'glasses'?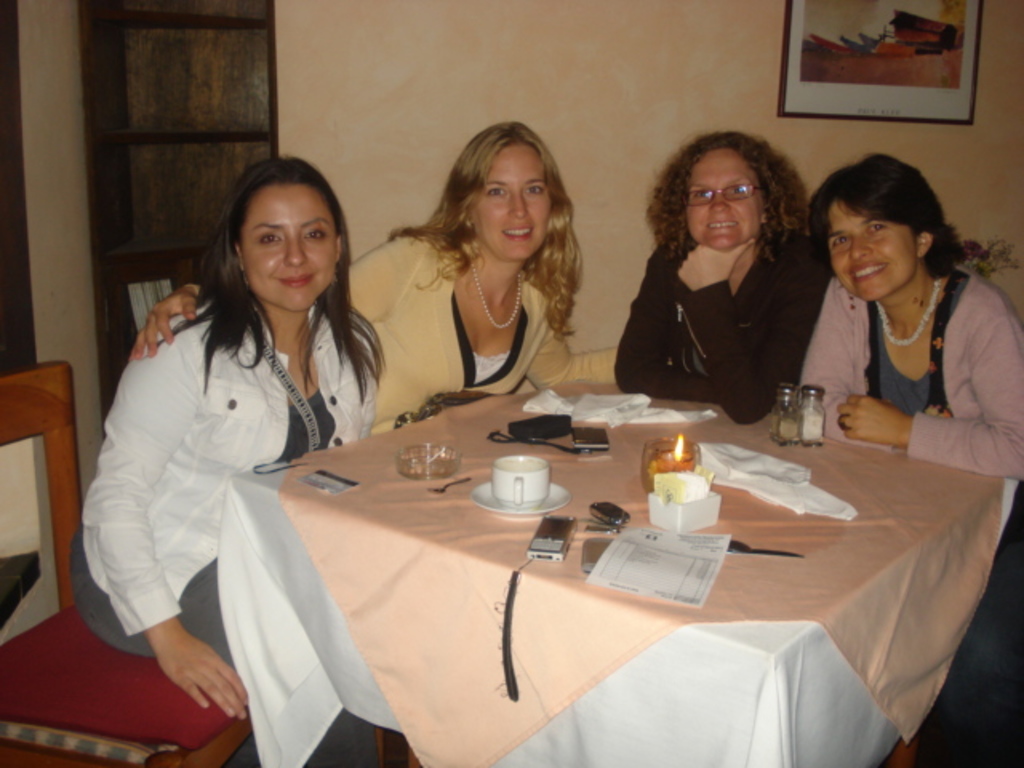
left=674, top=182, right=760, bottom=208
